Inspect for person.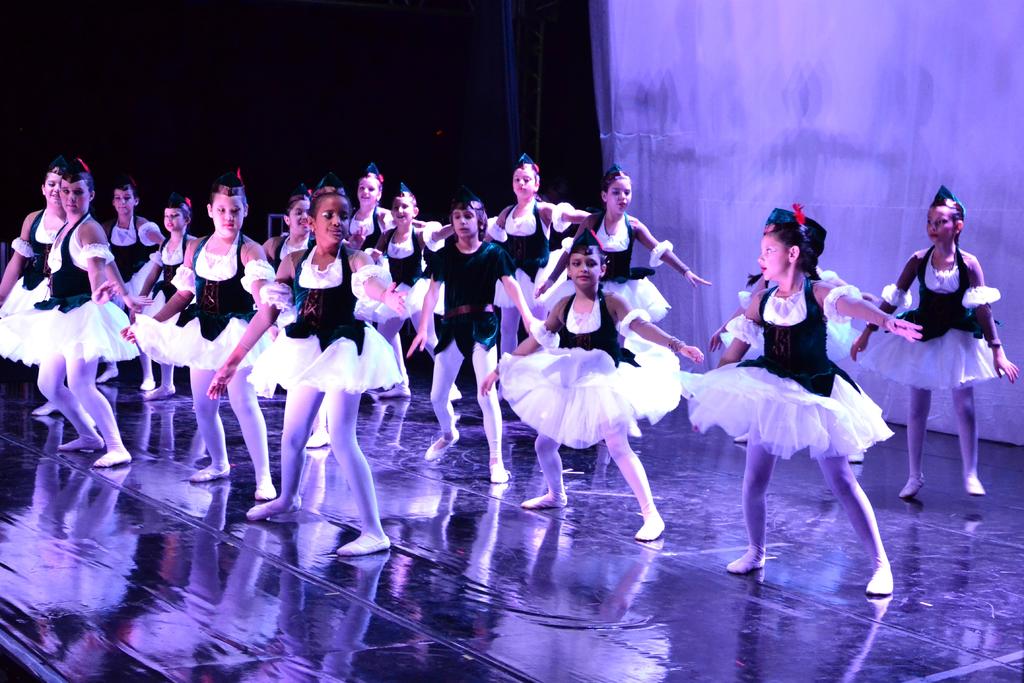
Inspection: <box>347,161,398,400</box>.
